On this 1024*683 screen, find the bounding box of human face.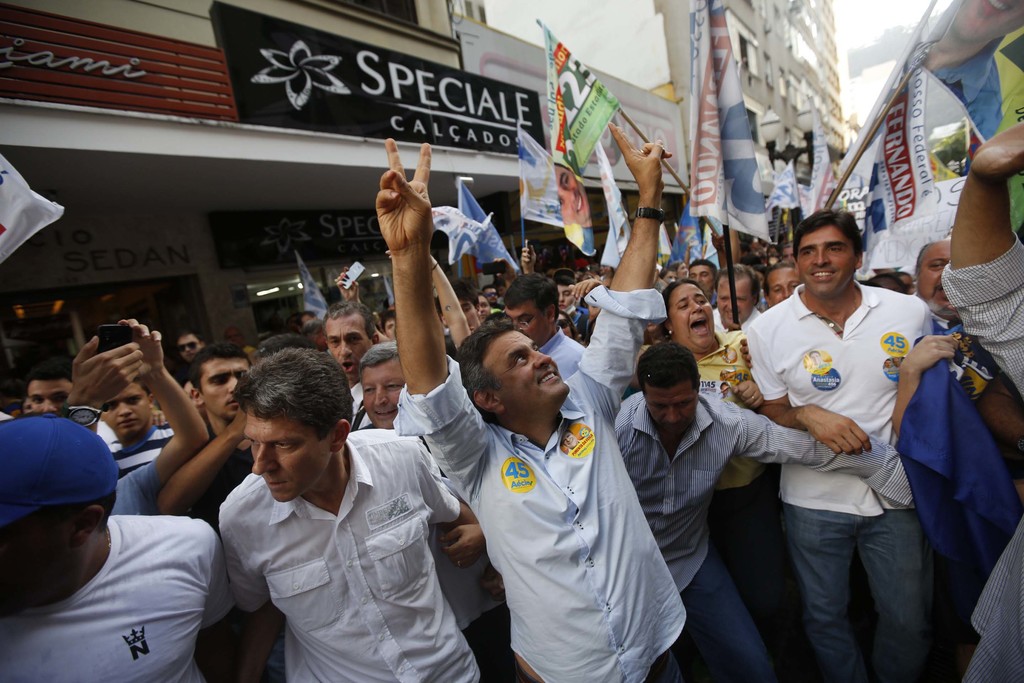
Bounding box: 471, 294, 488, 323.
